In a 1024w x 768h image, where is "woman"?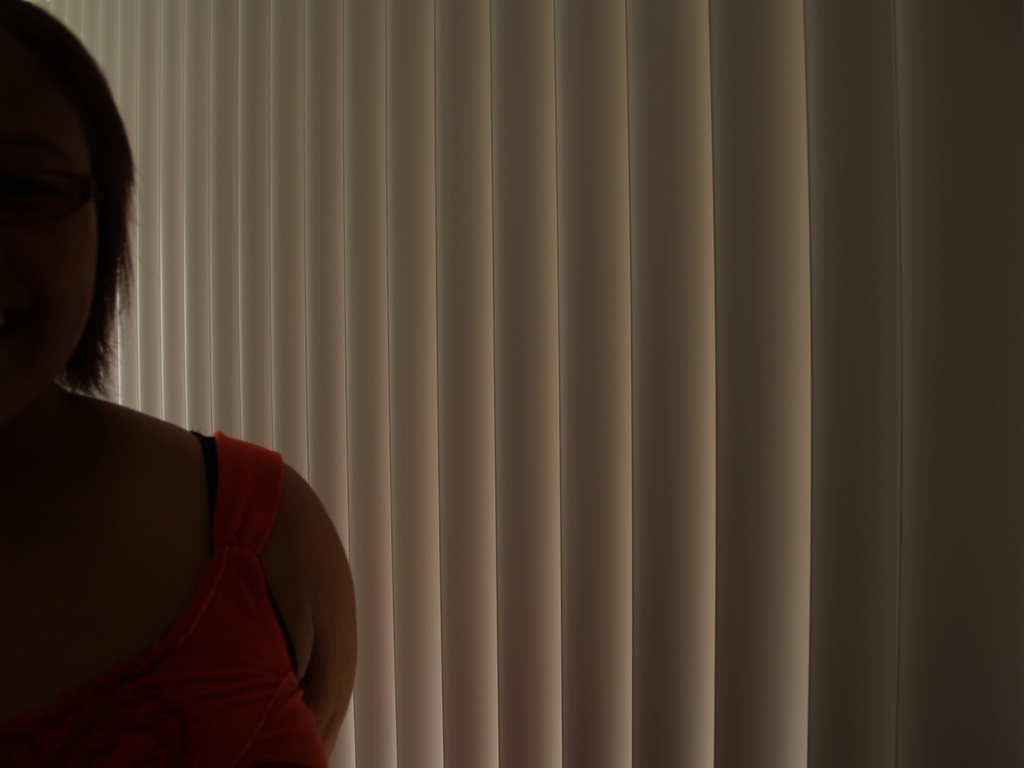
Rect(0, 0, 359, 767).
